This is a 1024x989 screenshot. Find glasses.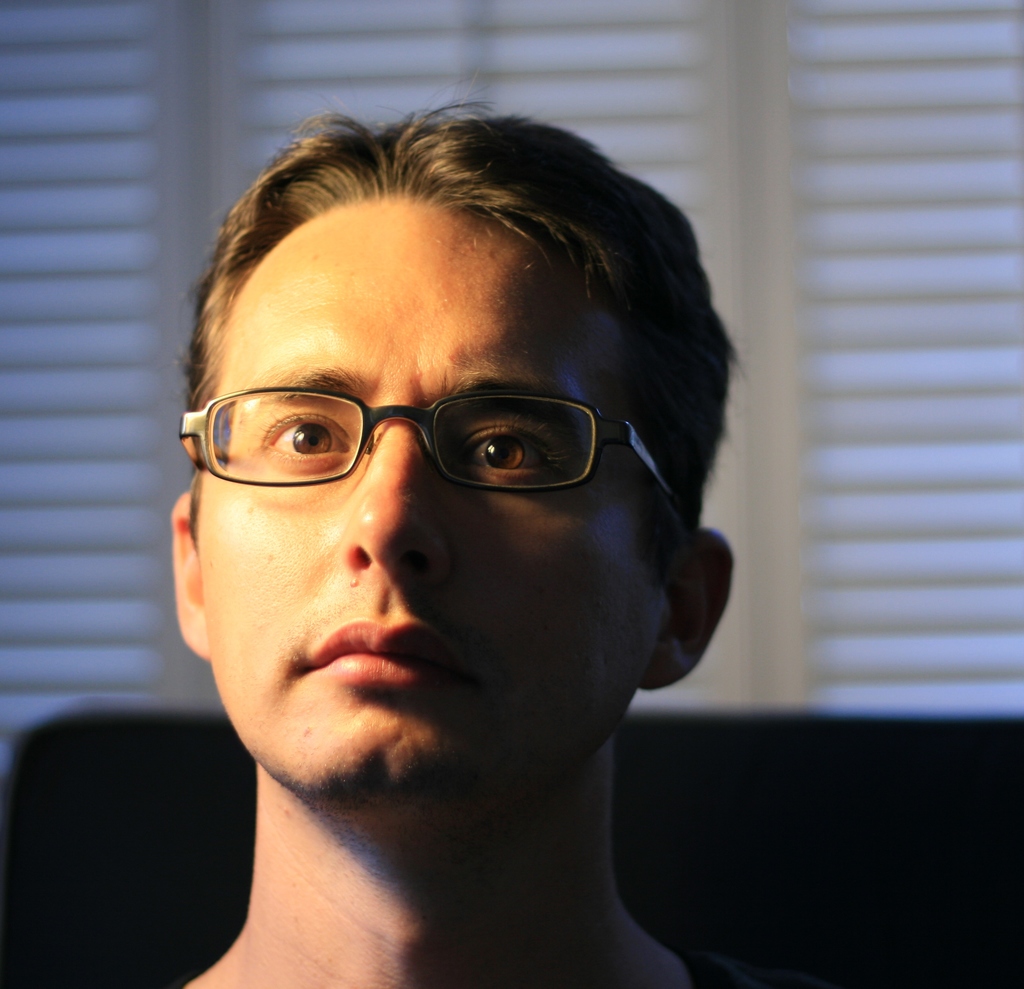
Bounding box: (left=178, top=383, right=684, bottom=518).
